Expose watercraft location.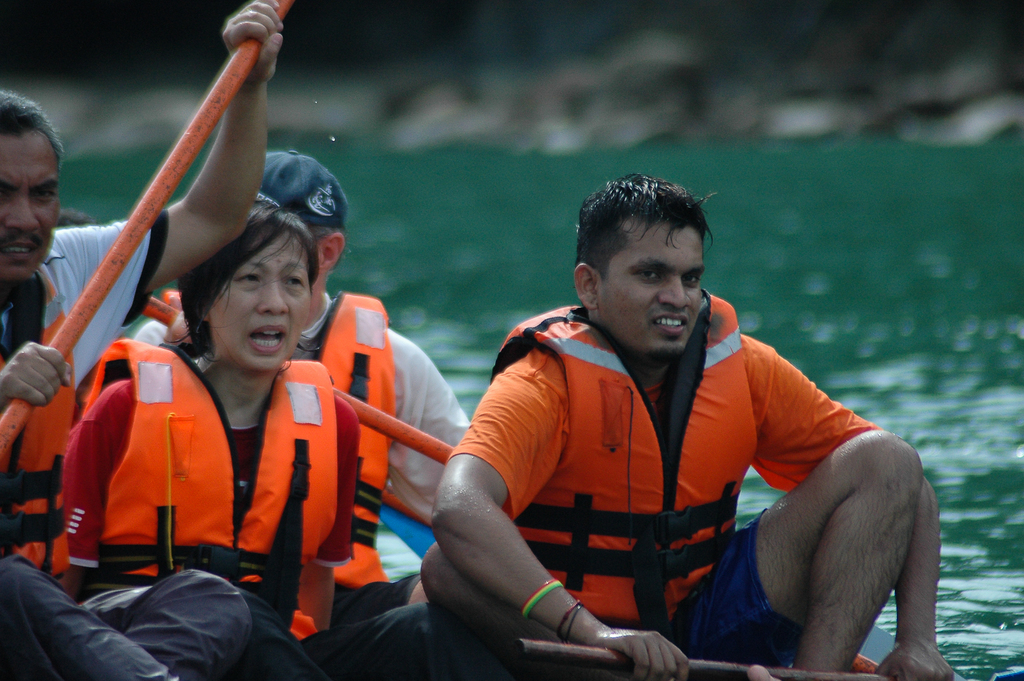
Exposed at bbox=[381, 495, 972, 680].
